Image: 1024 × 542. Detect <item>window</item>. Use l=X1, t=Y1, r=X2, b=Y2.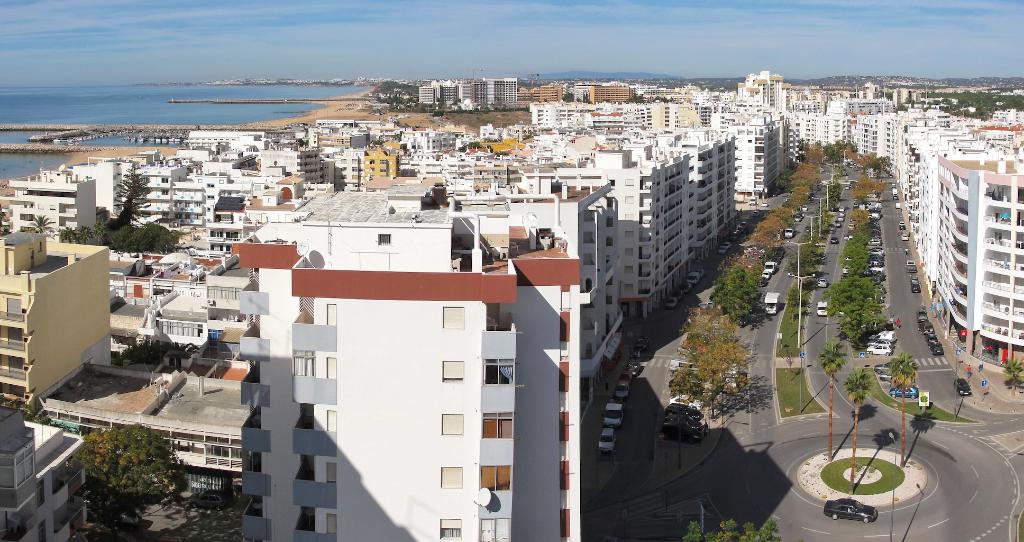
l=376, t=233, r=391, b=247.
